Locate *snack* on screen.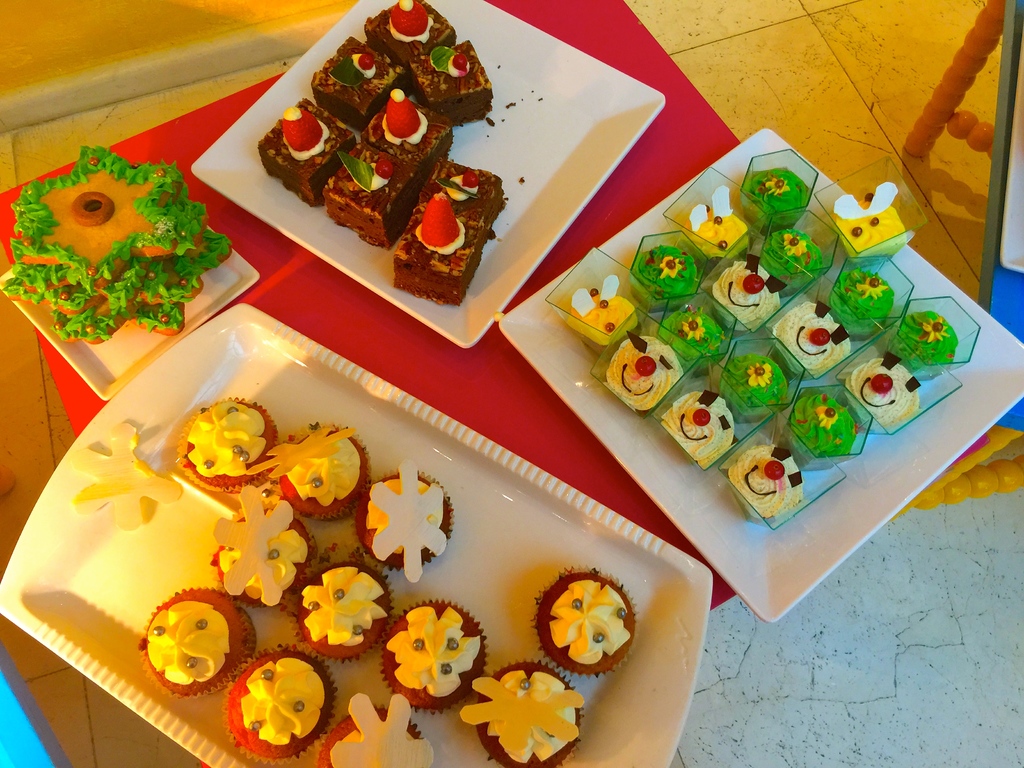
On screen at (355, 458, 455, 579).
